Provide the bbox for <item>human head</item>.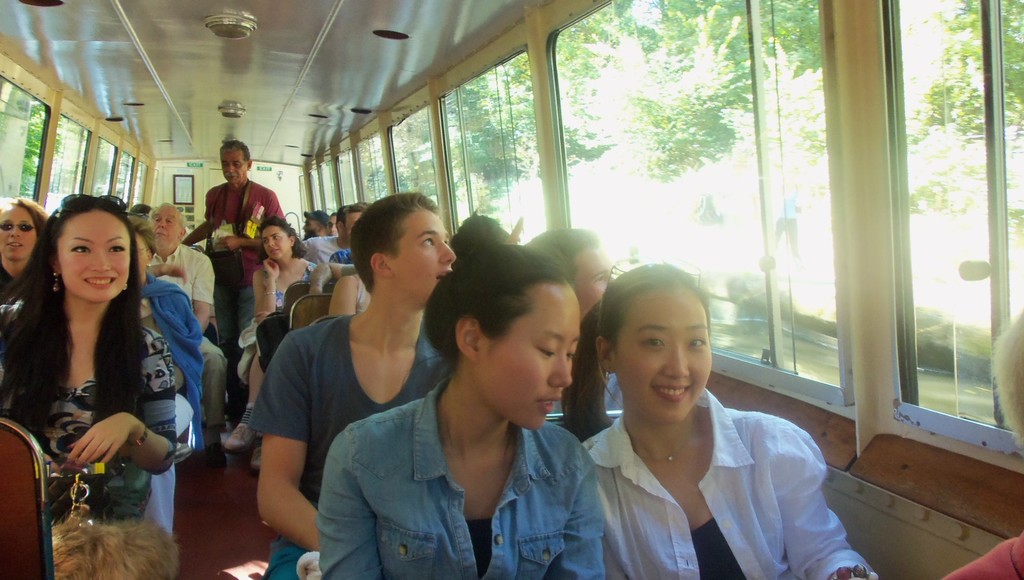
bbox=[352, 191, 454, 298].
